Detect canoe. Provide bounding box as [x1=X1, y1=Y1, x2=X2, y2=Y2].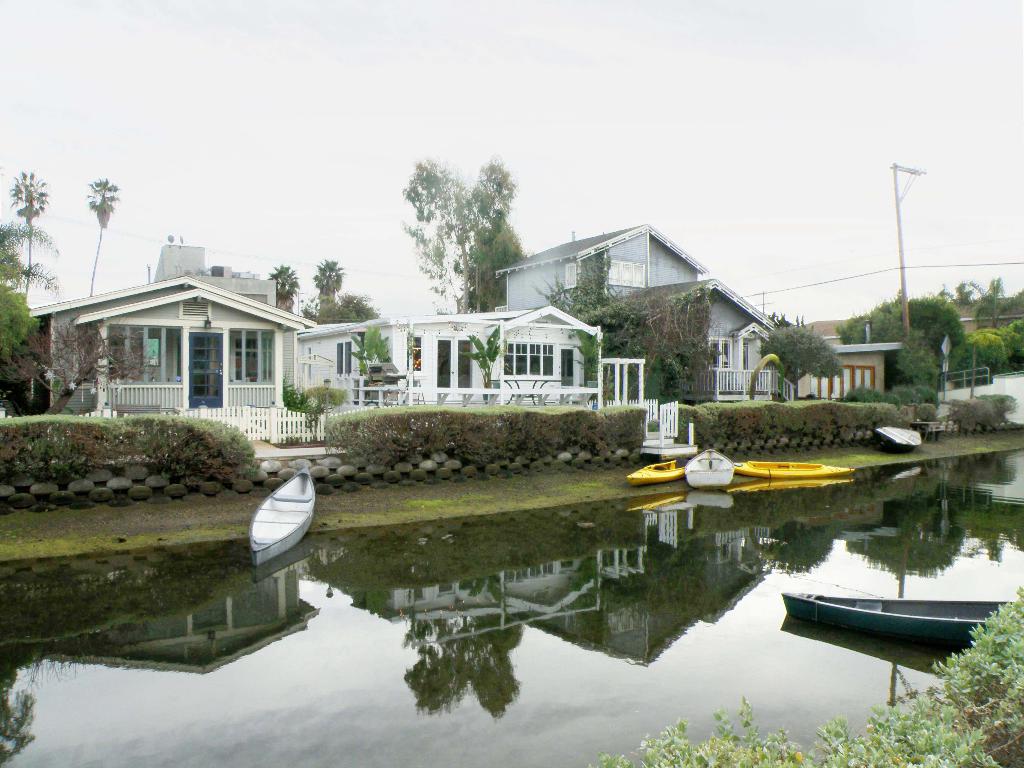
[x1=732, y1=461, x2=853, y2=477].
